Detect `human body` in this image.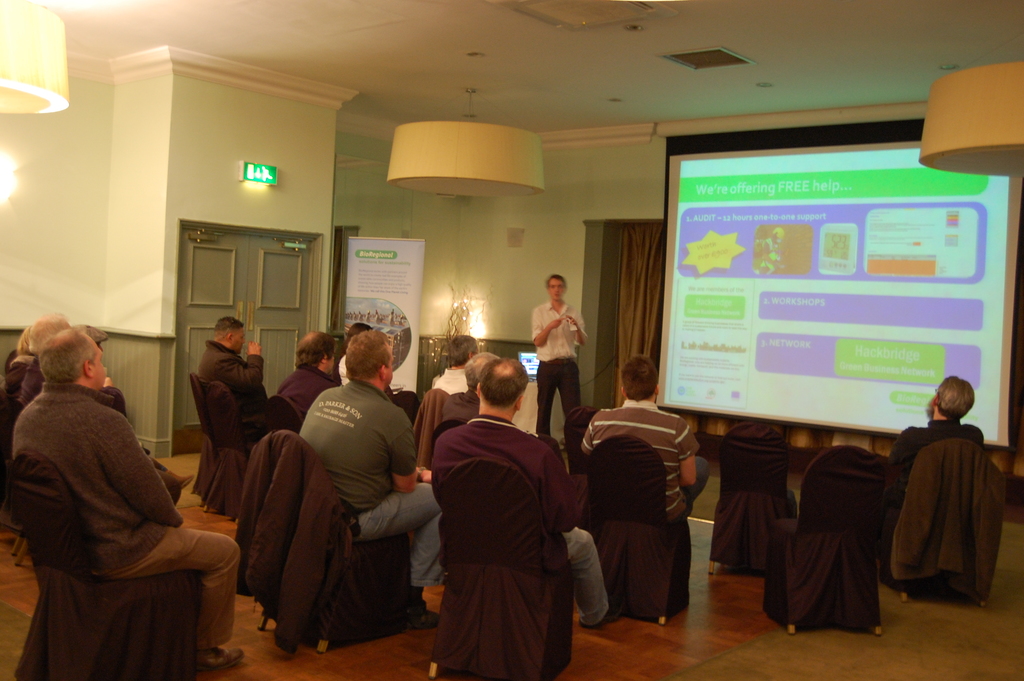
Detection: [x1=886, y1=419, x2=990, y2=503].
